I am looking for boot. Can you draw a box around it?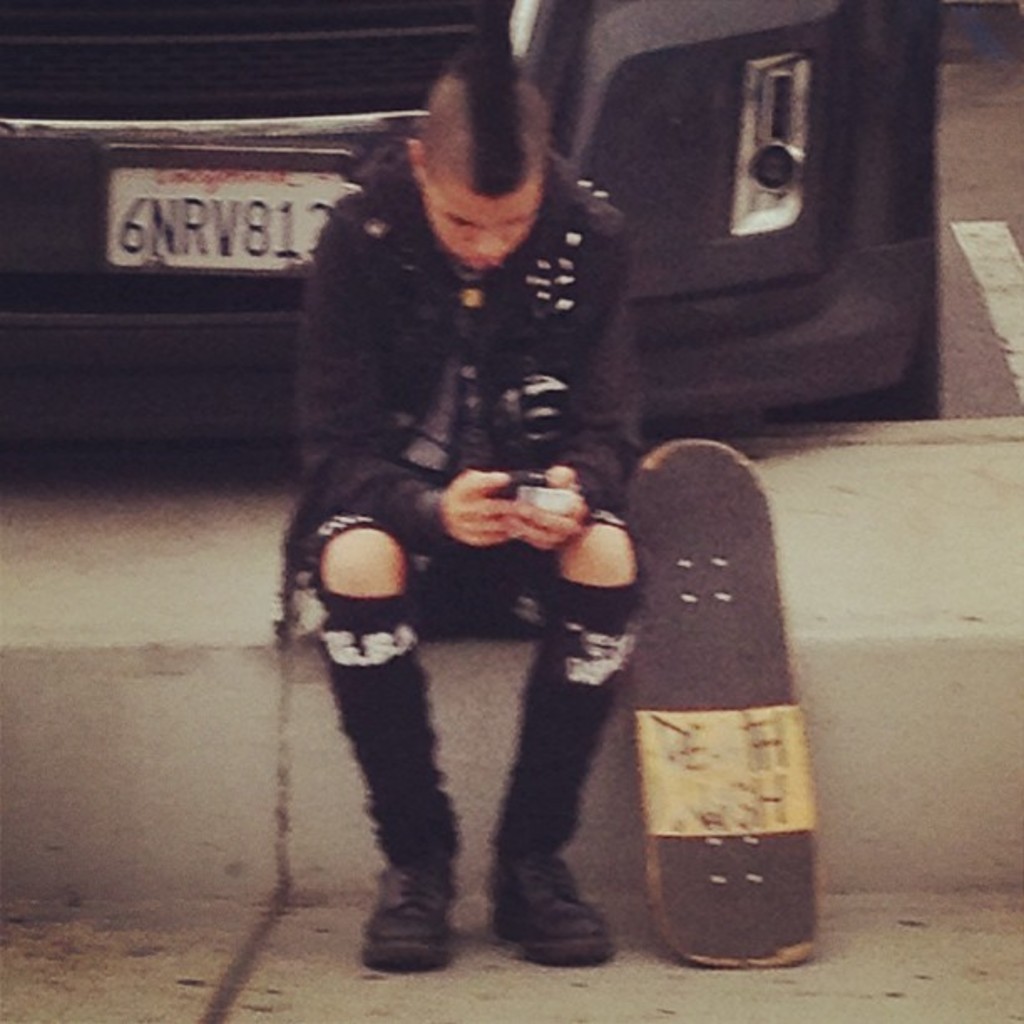
Sure, the bounding box is [left=316, top=599, right=472, bottom=969].
